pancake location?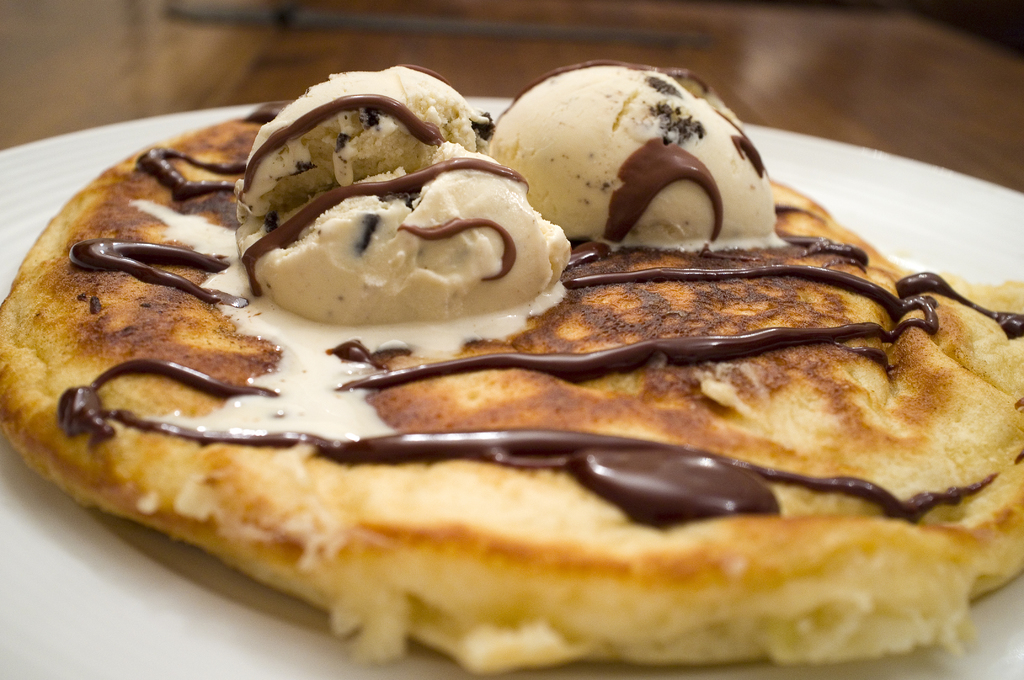
locate(0, 106, 1023, 670)
